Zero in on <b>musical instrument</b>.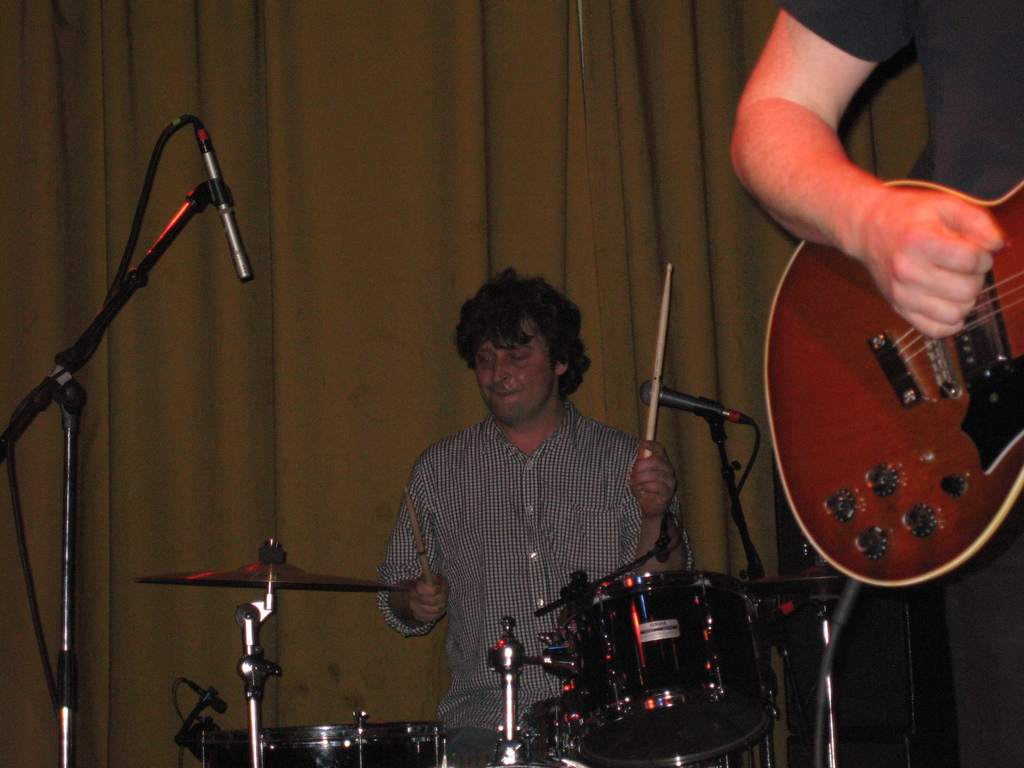
Zeroed in: l=747, t=566, r=943, b=767.
